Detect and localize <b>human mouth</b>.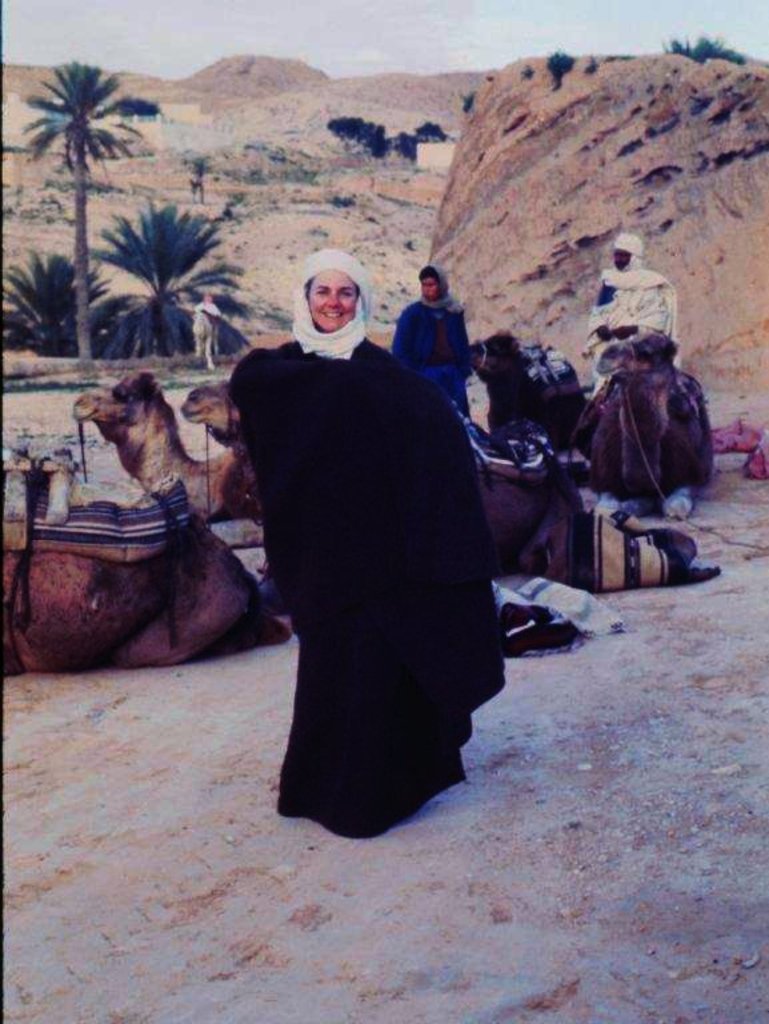
Localized at (x1=320, y1=308, x2=345, y2=325).
